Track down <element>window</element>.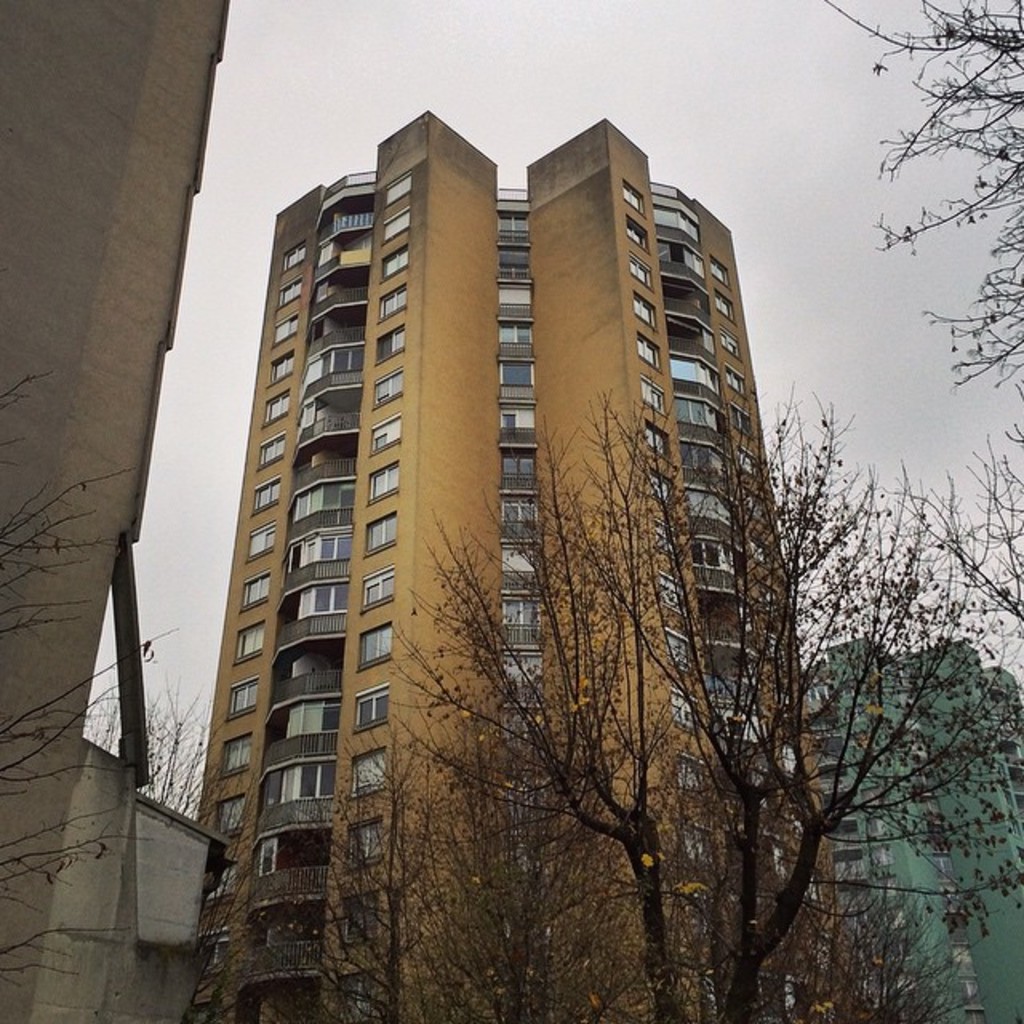
Tracked to rect(275, 277, 307, 317).
